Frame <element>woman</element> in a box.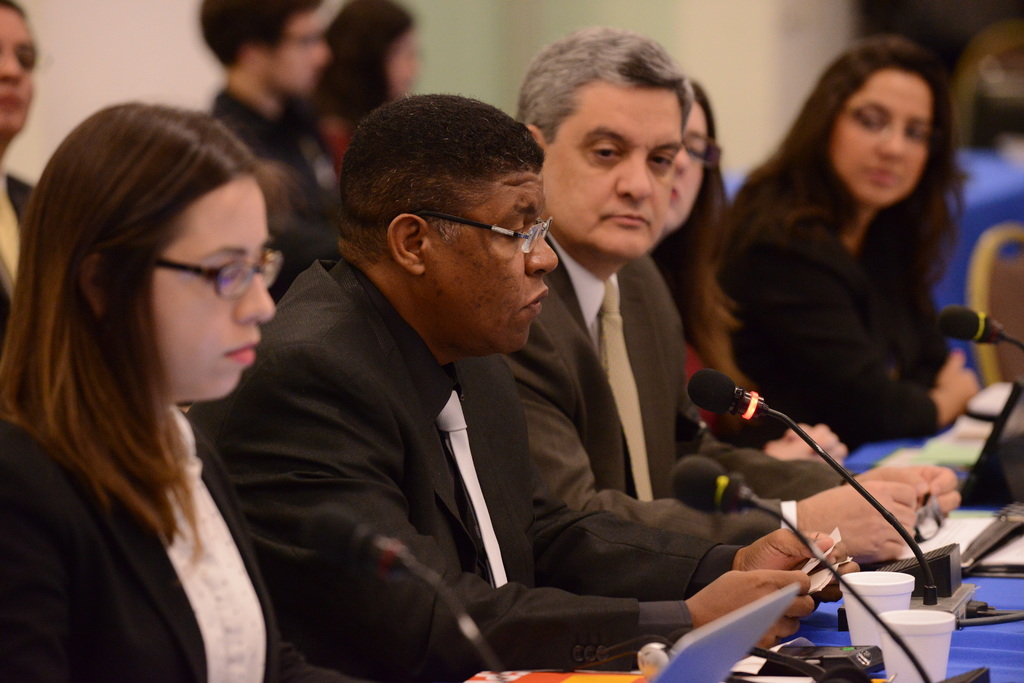
4/99/402/682.
